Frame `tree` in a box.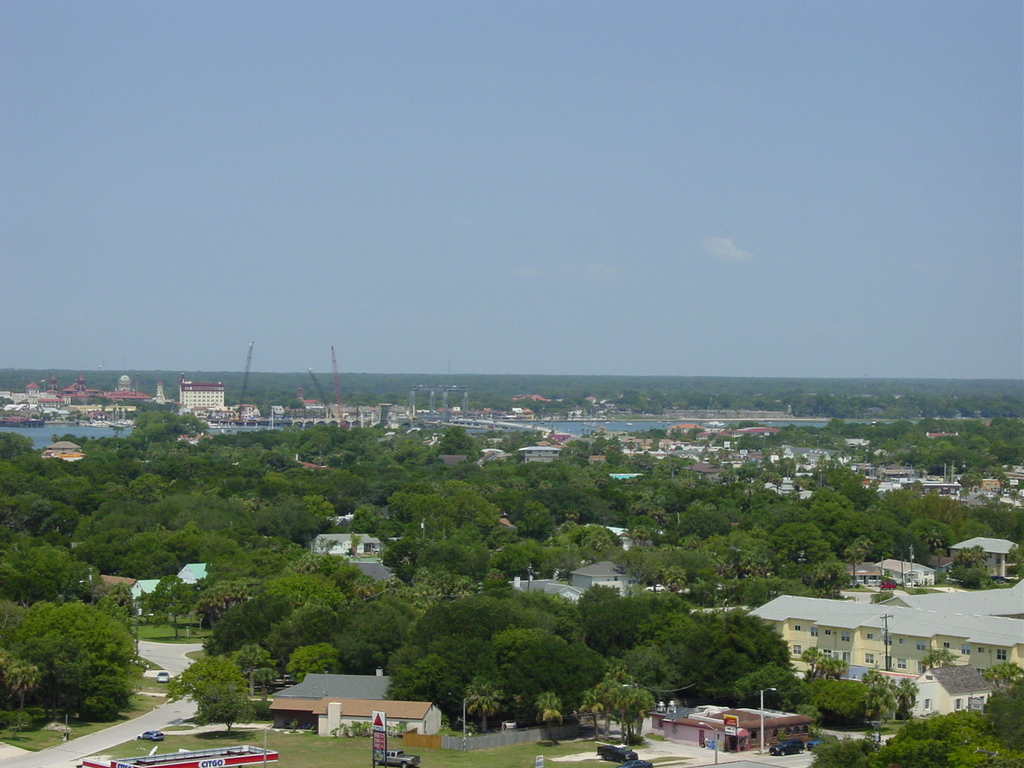
box(10, 593, 125, 707).
